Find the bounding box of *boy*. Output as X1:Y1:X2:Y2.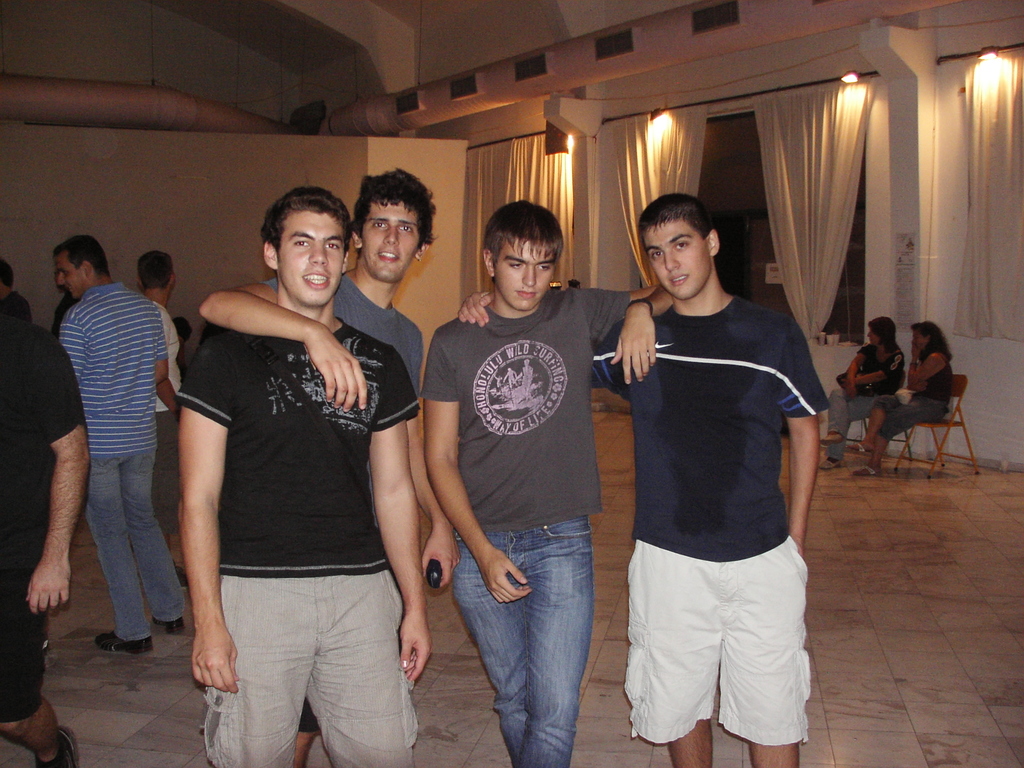
201:169:459:767.
